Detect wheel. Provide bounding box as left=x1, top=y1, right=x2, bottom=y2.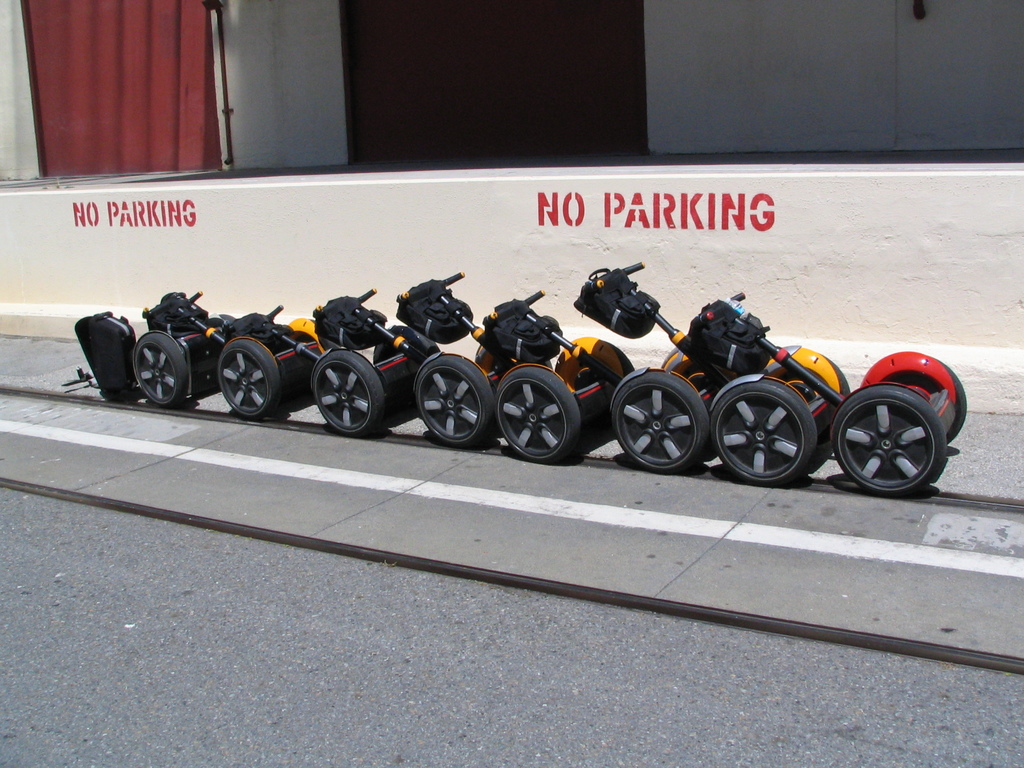
left=134, top=333, right=186, bottom=408.
